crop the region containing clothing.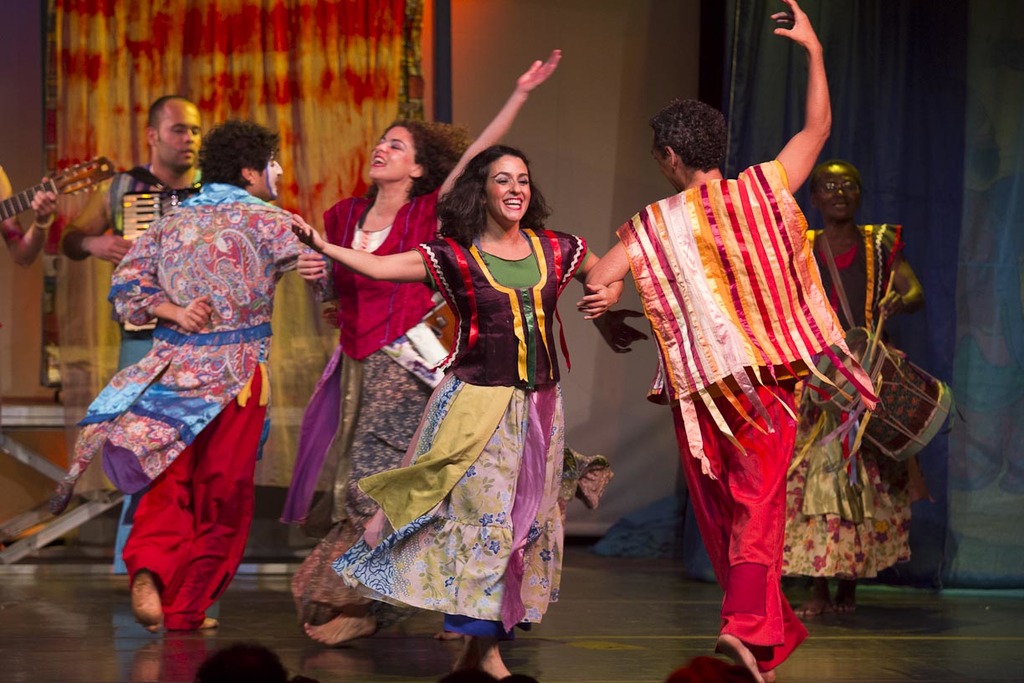
Crop region: box(780, 222, 914, 584).
